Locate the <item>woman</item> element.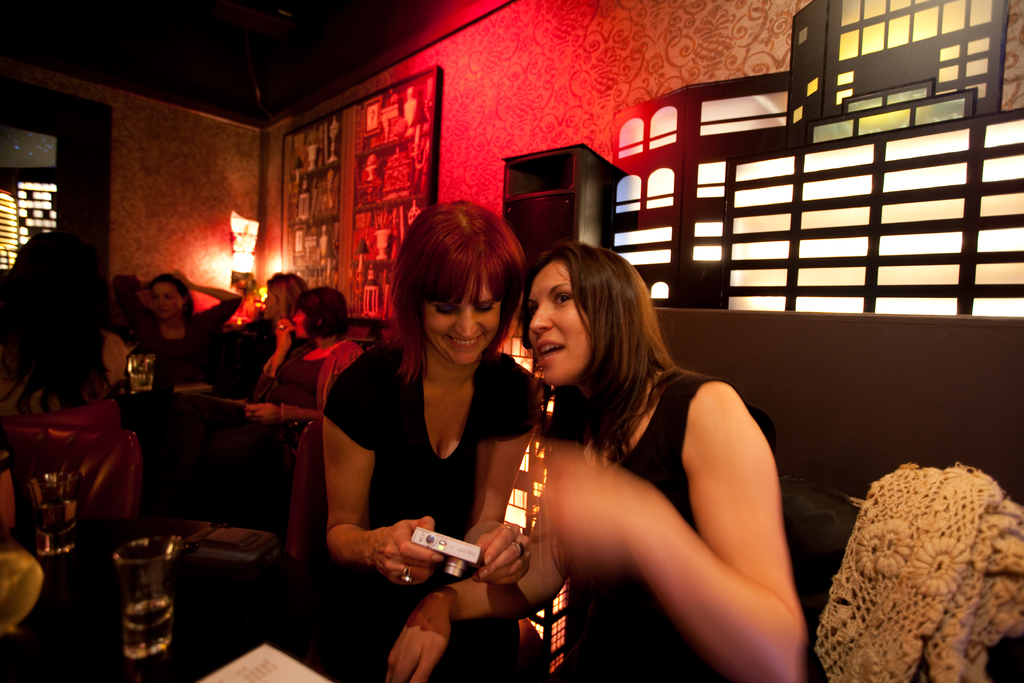
Element bbox: [265, 294, 397, 414].
